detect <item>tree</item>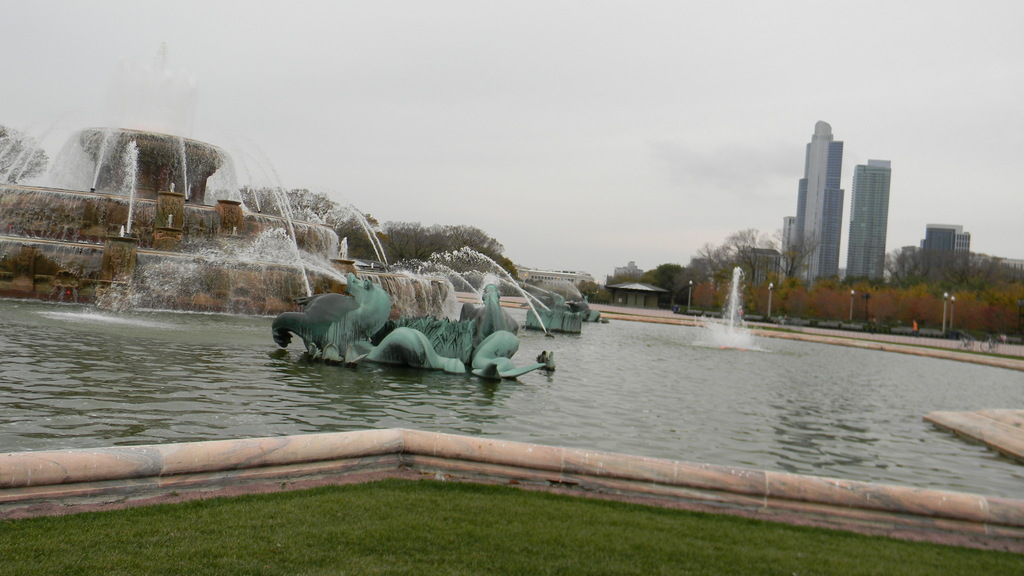
(x1=682, y1=243, x2=721, y2=301)
